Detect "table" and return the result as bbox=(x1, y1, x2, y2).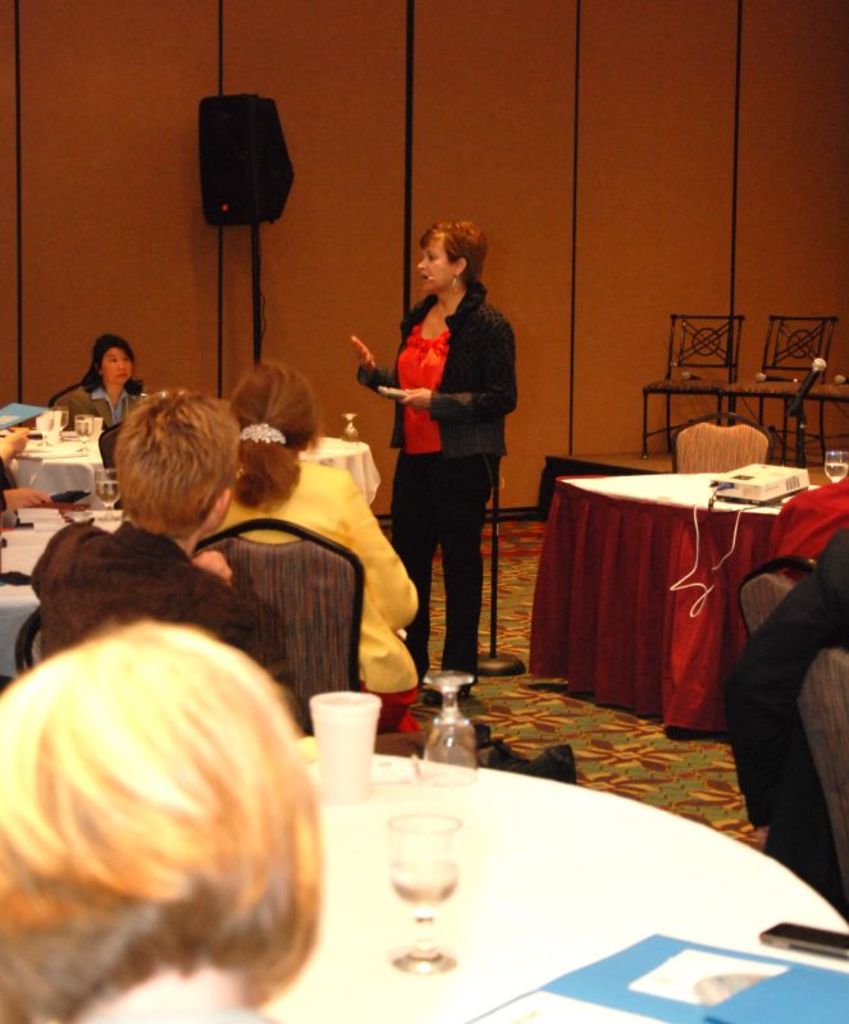
bbox=(521, 465, 823, 771).
